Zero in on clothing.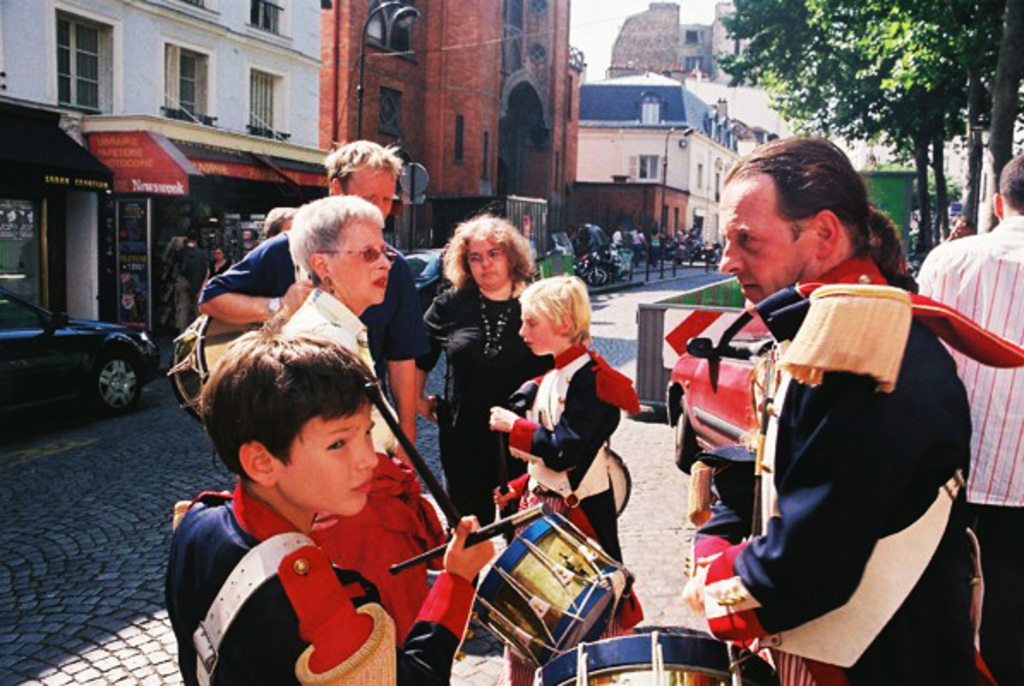
Zeroed in: bbox=[907, 213, 1022, 681].
